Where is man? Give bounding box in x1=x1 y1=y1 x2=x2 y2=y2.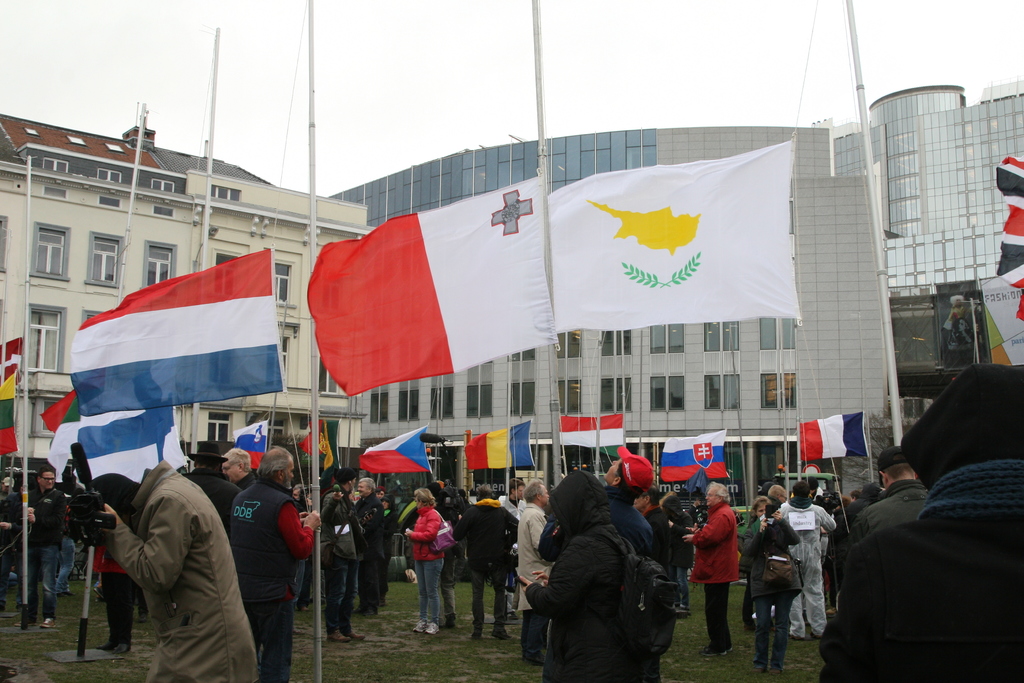
x1=774 y1=479 x2=831 y2=635.
